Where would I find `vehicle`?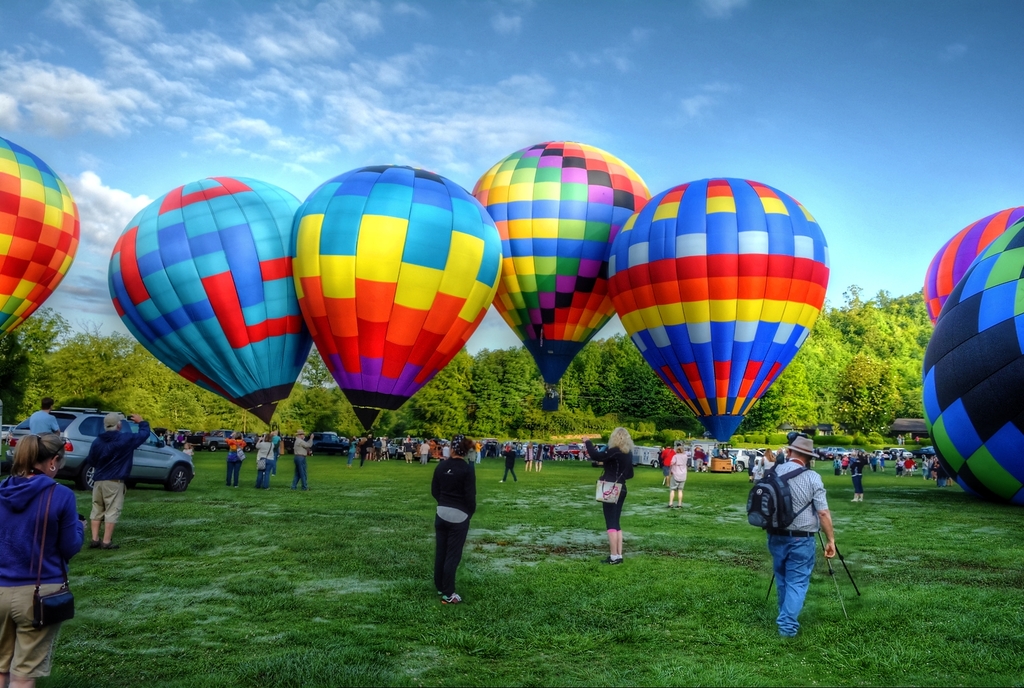
At (x1=886, y1=442, x2=909, y2=464).
